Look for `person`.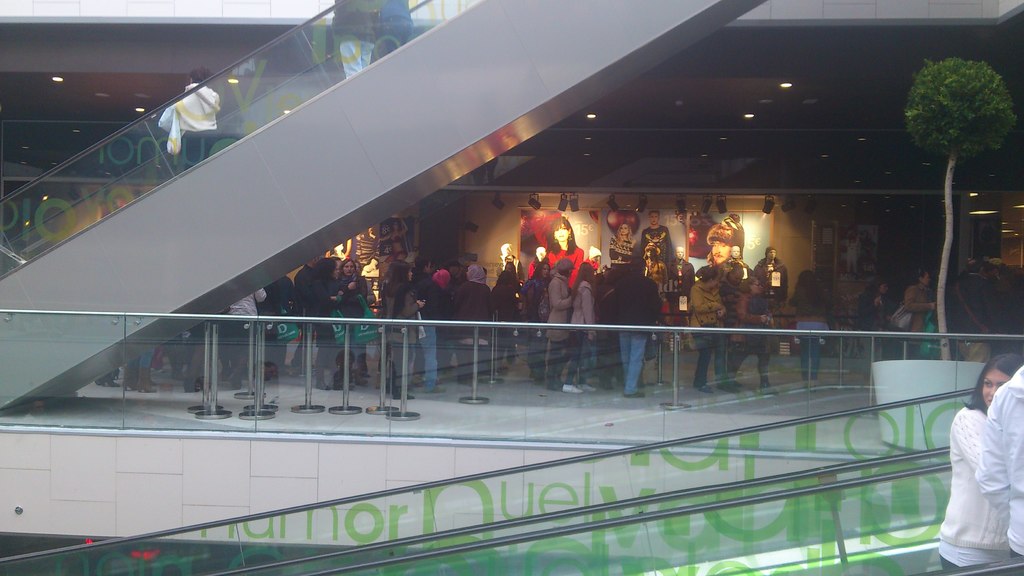
Found: BBox(733, 279, 776, 393).
